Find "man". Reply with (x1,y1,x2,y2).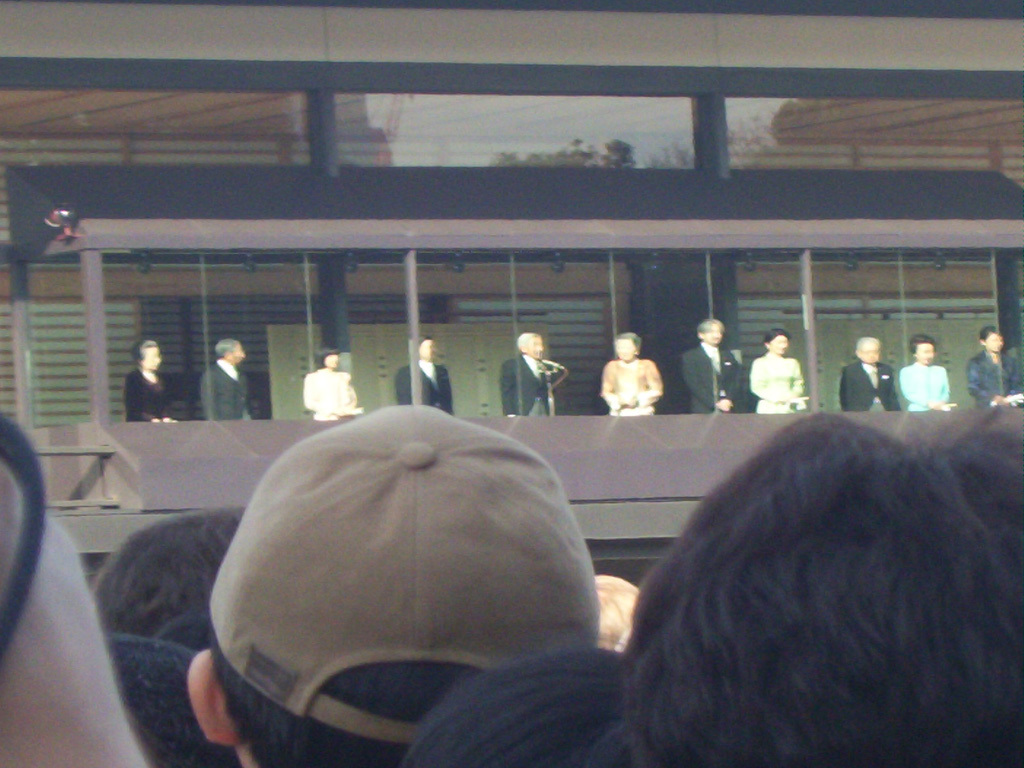
(836,331,898,416).
